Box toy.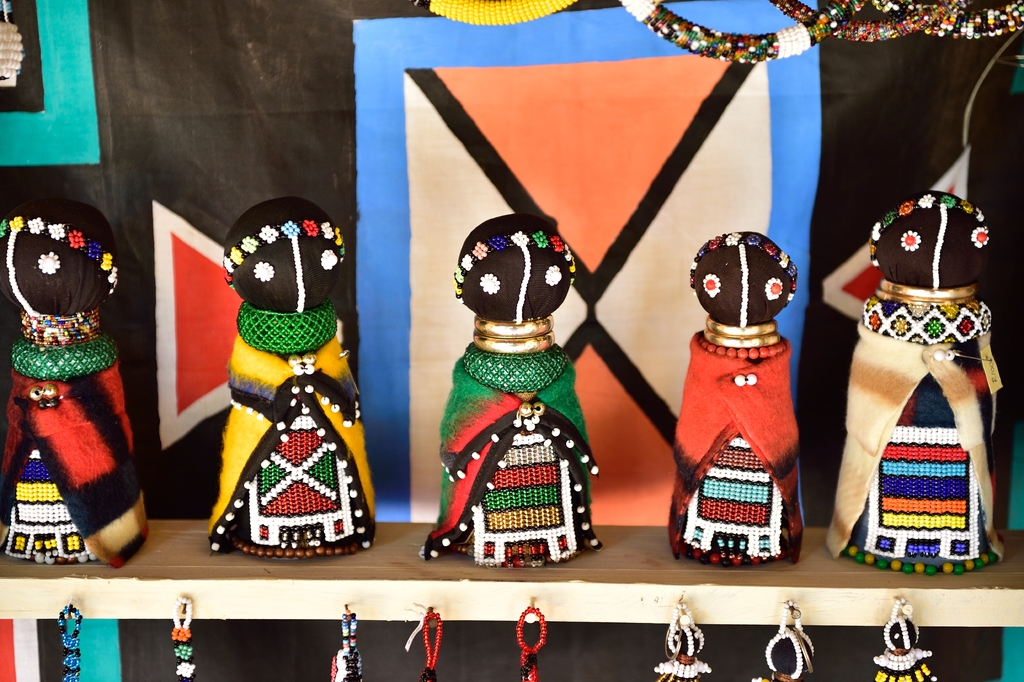
box(195, 193, 374, 563).
